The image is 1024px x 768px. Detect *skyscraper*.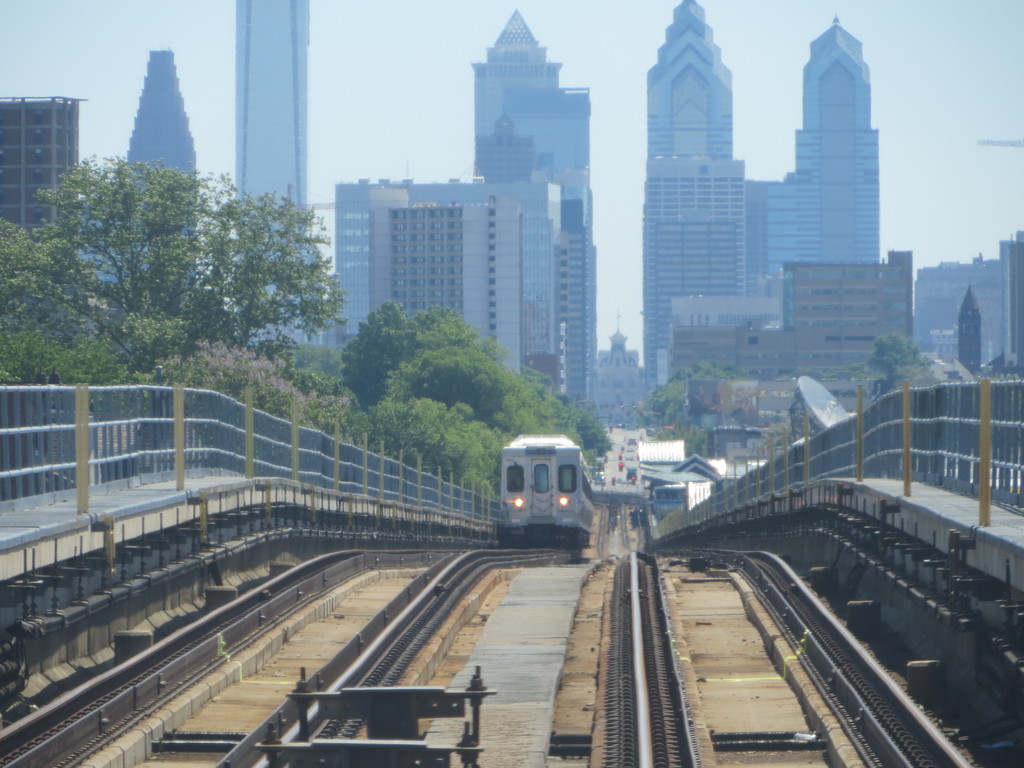
Detection: [0,85,94,273].
